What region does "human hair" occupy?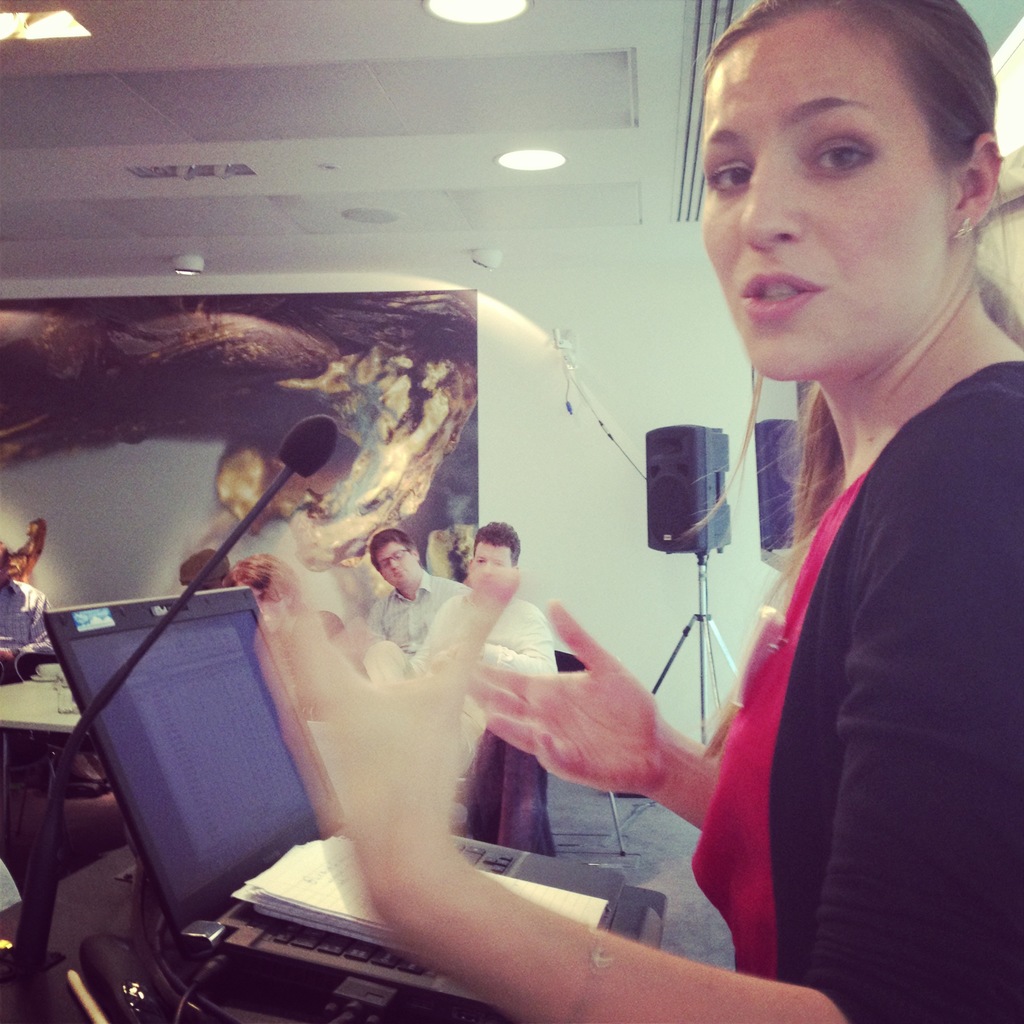
Rect(369, 527, 414, 576).
